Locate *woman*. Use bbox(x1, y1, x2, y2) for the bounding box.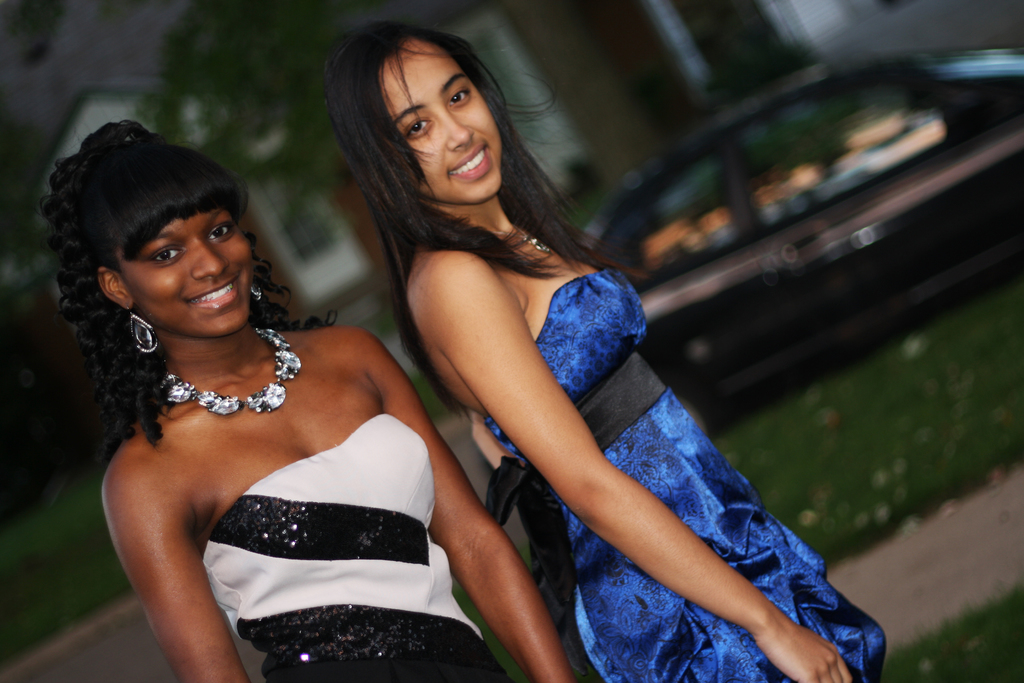
bbox(49, 117, 573, 680).
